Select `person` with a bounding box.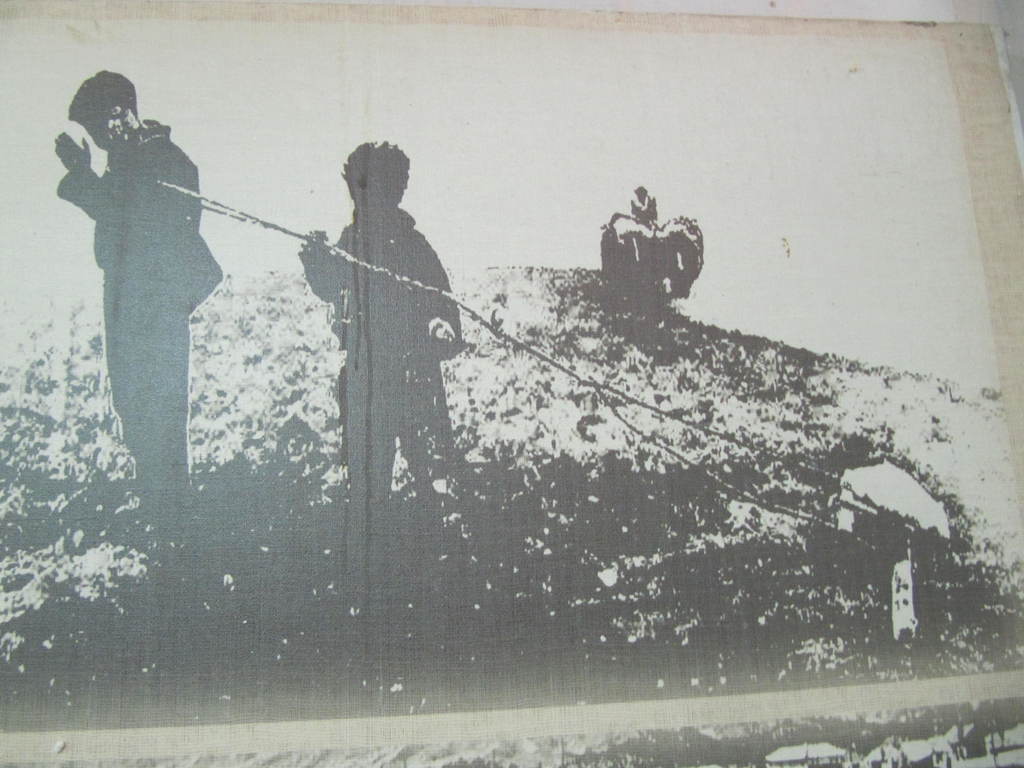
<bbox>52, 65, 228, 602</bbox>.
